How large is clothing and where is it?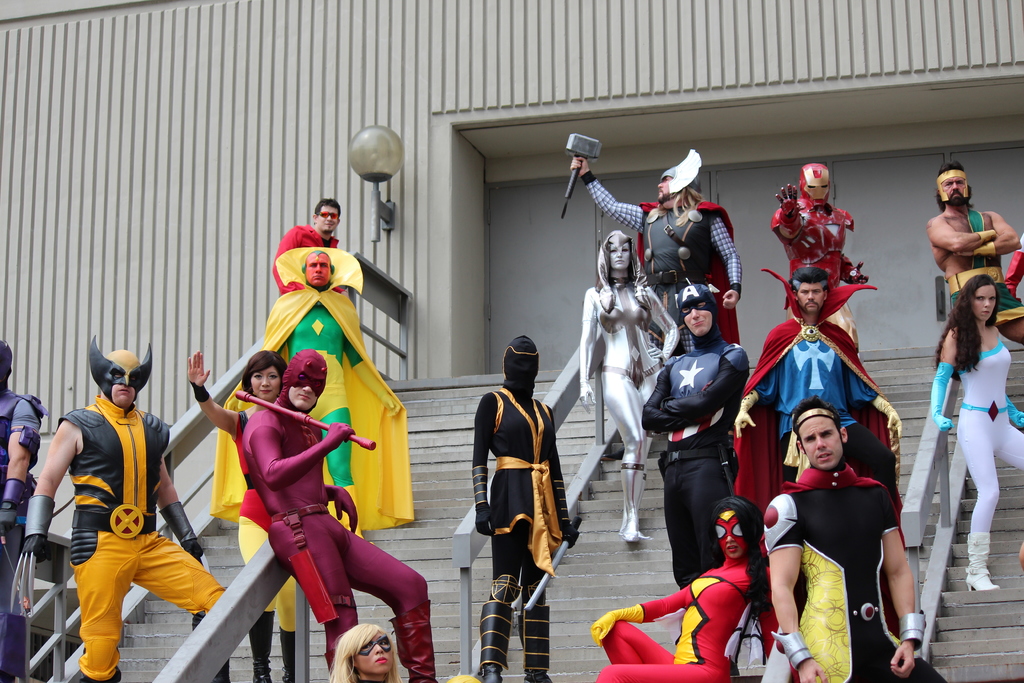
Bounding box: l=206, t=248, r=419, b=631.
